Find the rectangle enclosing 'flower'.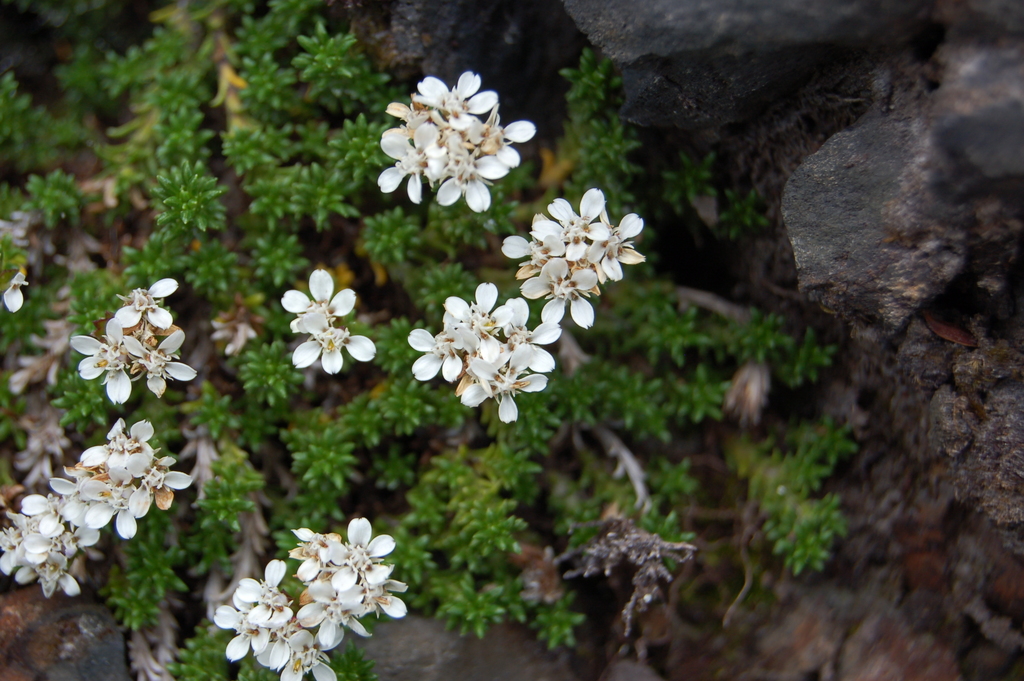
[x1=504, y1=188, x2=643, y2=329].
